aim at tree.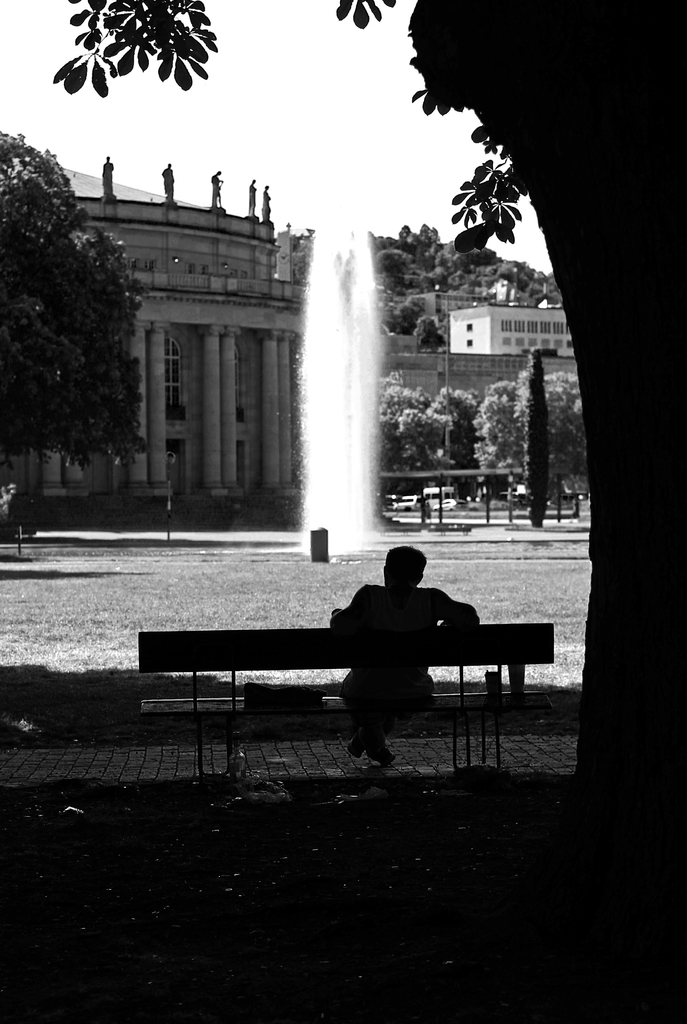
Aimed at (left=436, top=388, right=473, bottom=426).
